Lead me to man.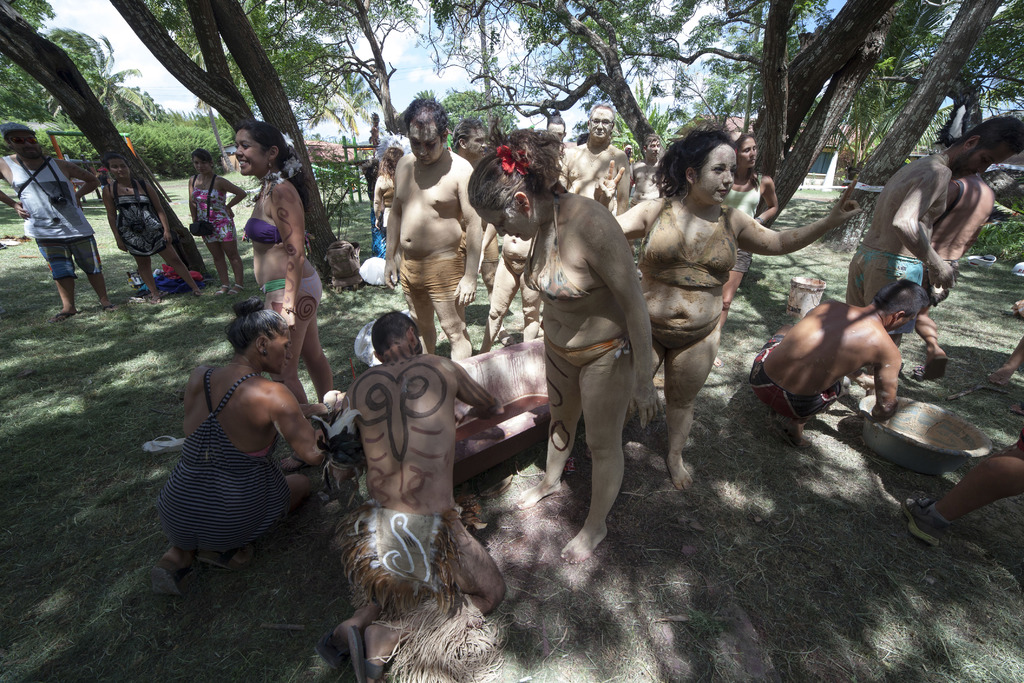
Lead to left=328, top=306, right=508, bottom=682.
